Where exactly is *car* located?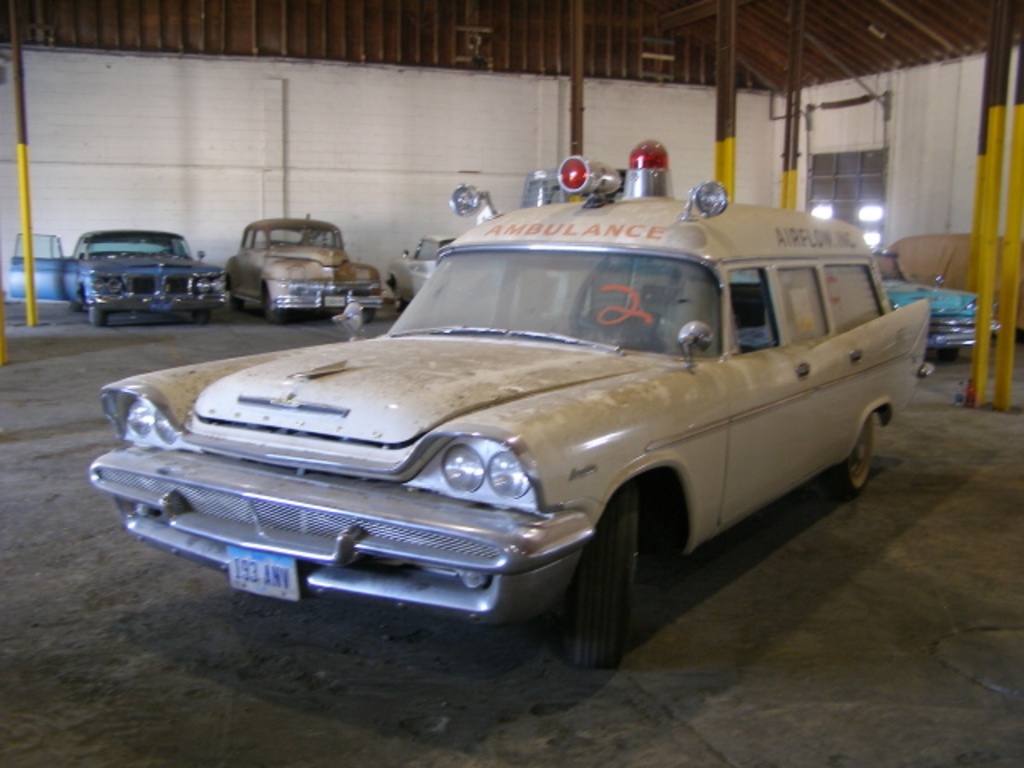
Its bounding box is x1=224 y1=214 x2=387 y2=318.
